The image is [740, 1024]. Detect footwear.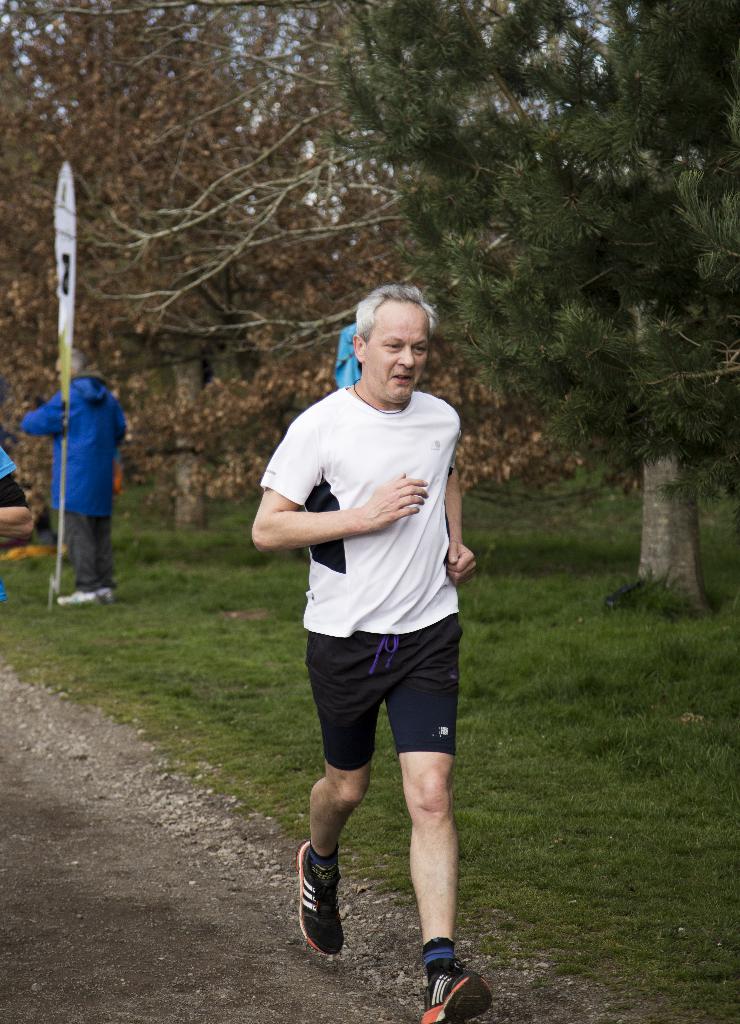
Detection: BBox(419, 959, 492, 1023).
